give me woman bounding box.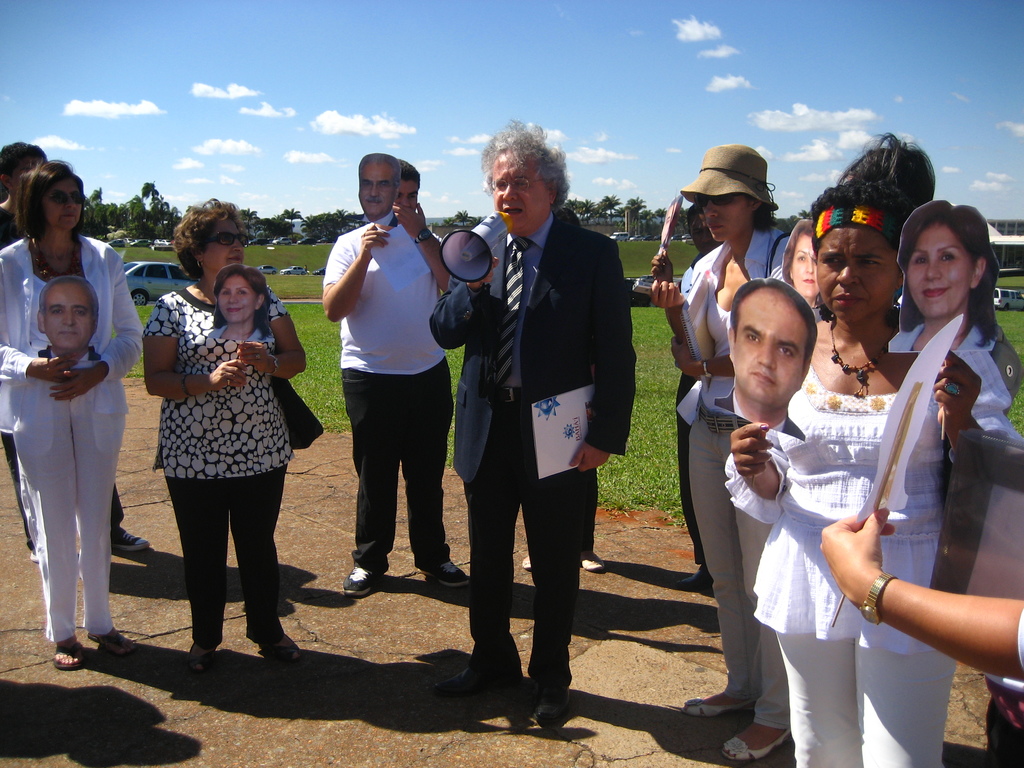
box(205, 262, 275, 344).
